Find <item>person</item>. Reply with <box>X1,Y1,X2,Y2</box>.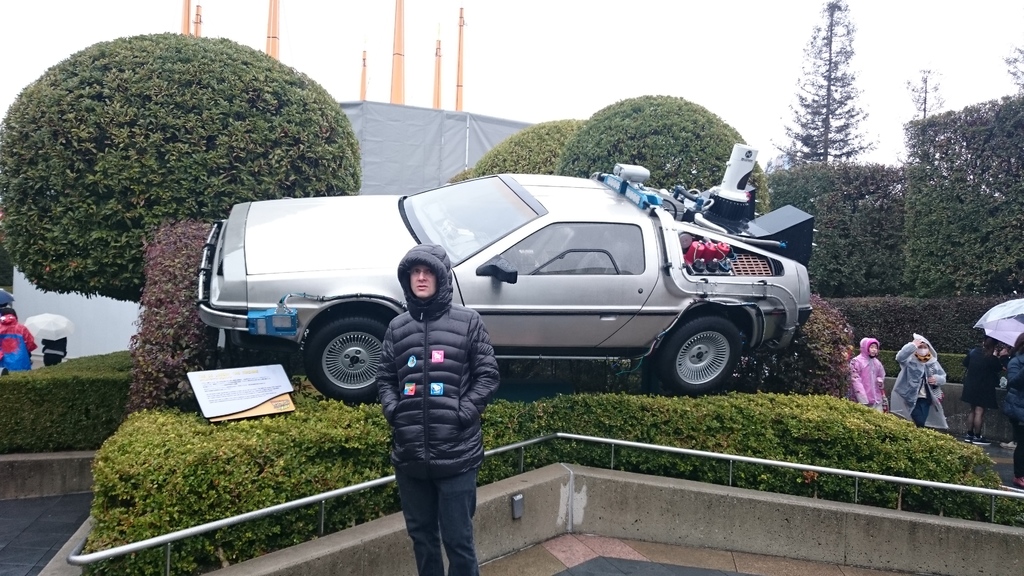
<box>842,338,884,410</box>.
